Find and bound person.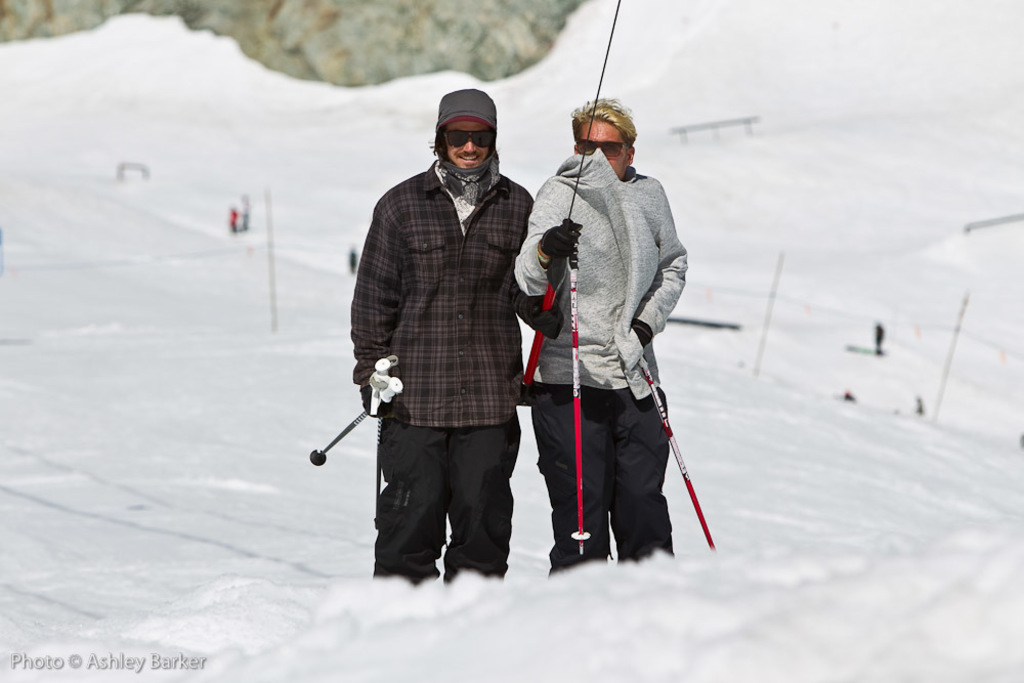
Bound: (left=532, top=88, right=700, bottom=597).
